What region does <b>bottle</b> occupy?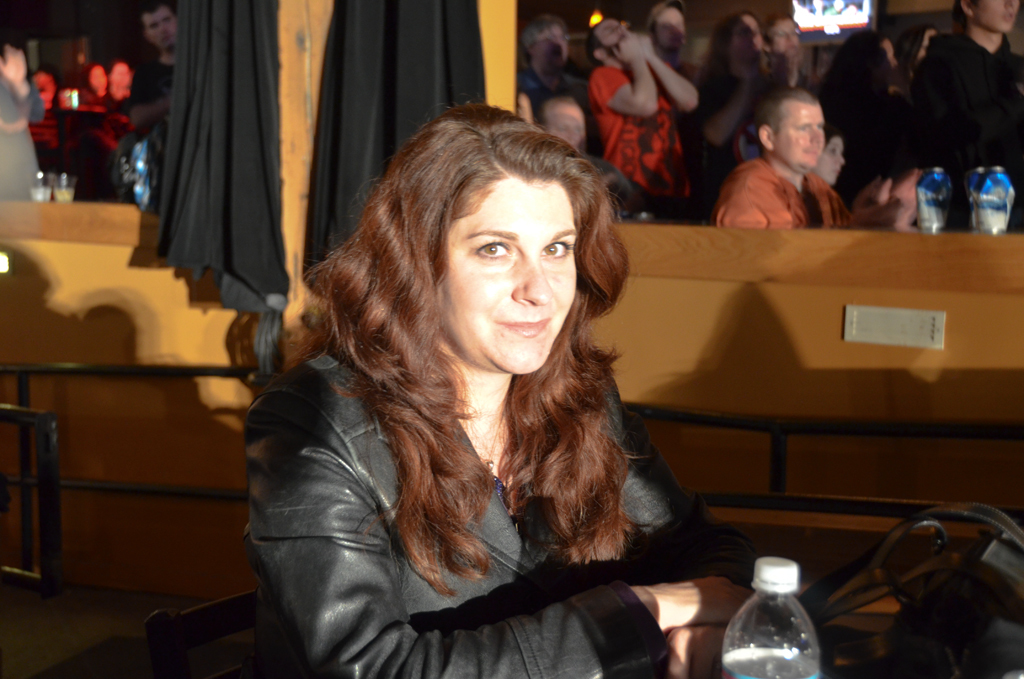
box=[975, 159, 1023, 228].
